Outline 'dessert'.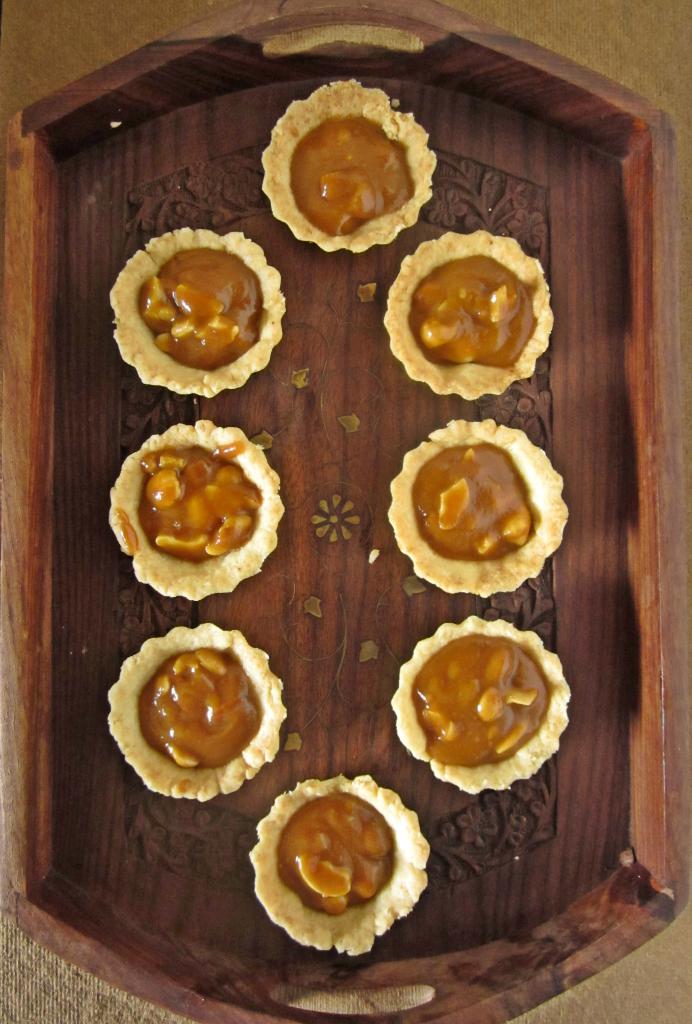
Outline: <bbox>115, 417, 277, 602</bbox>.
